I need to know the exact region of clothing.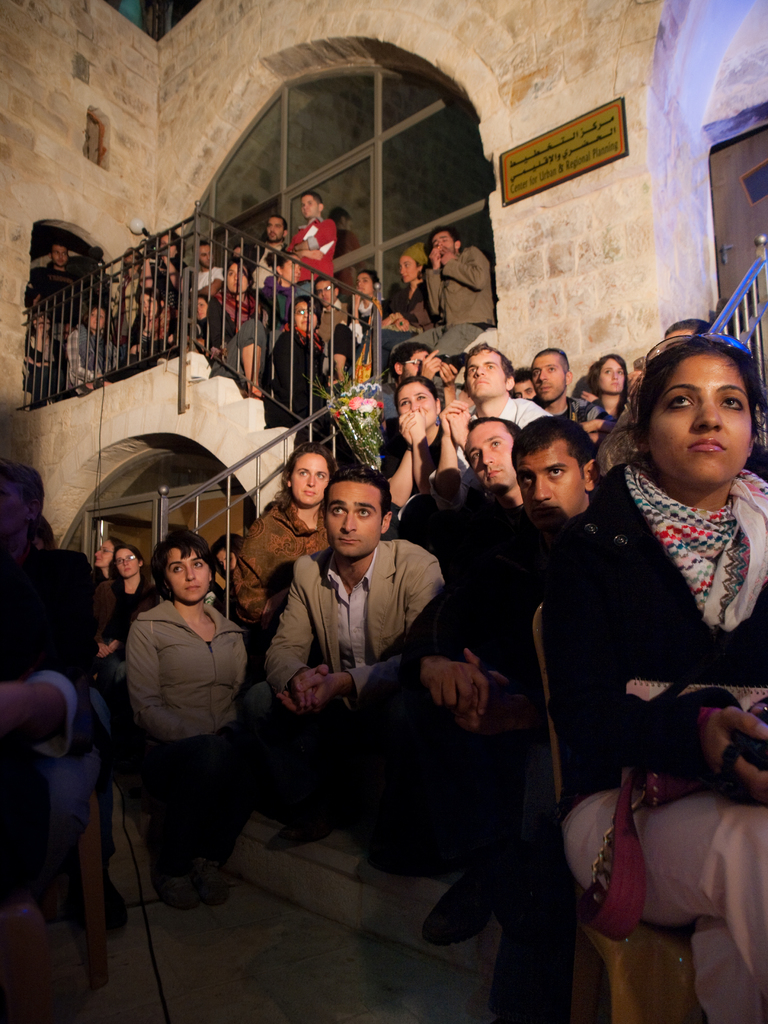
Region: {"left": 384, "top": 328, "right": 415, "bottom": 368}.
